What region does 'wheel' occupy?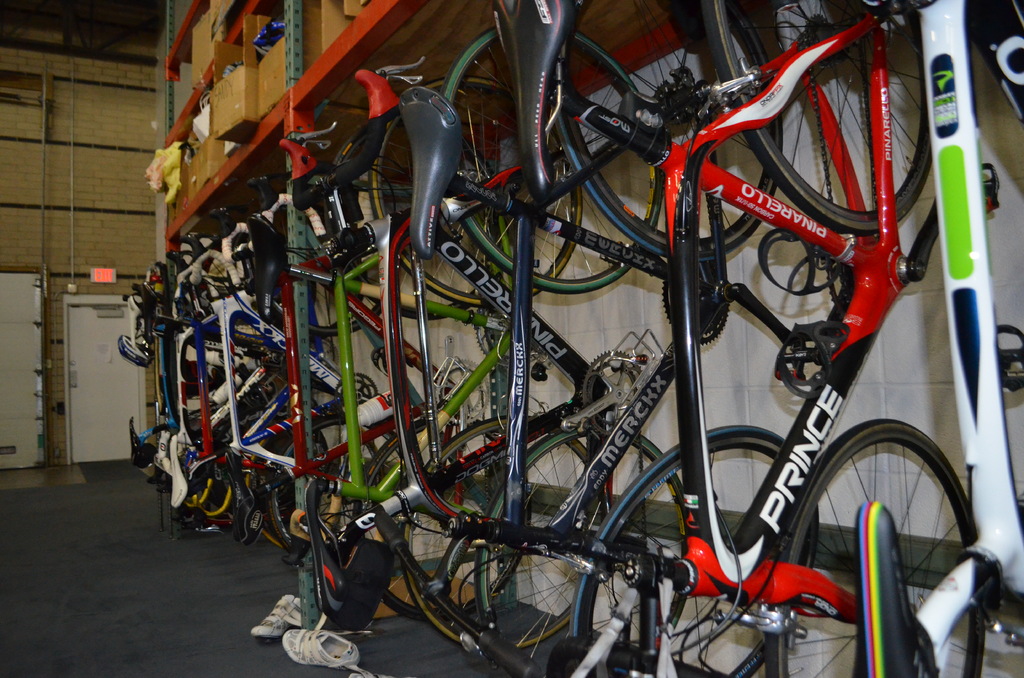
[x1=404, y1=416, x2=604, y2=655].
